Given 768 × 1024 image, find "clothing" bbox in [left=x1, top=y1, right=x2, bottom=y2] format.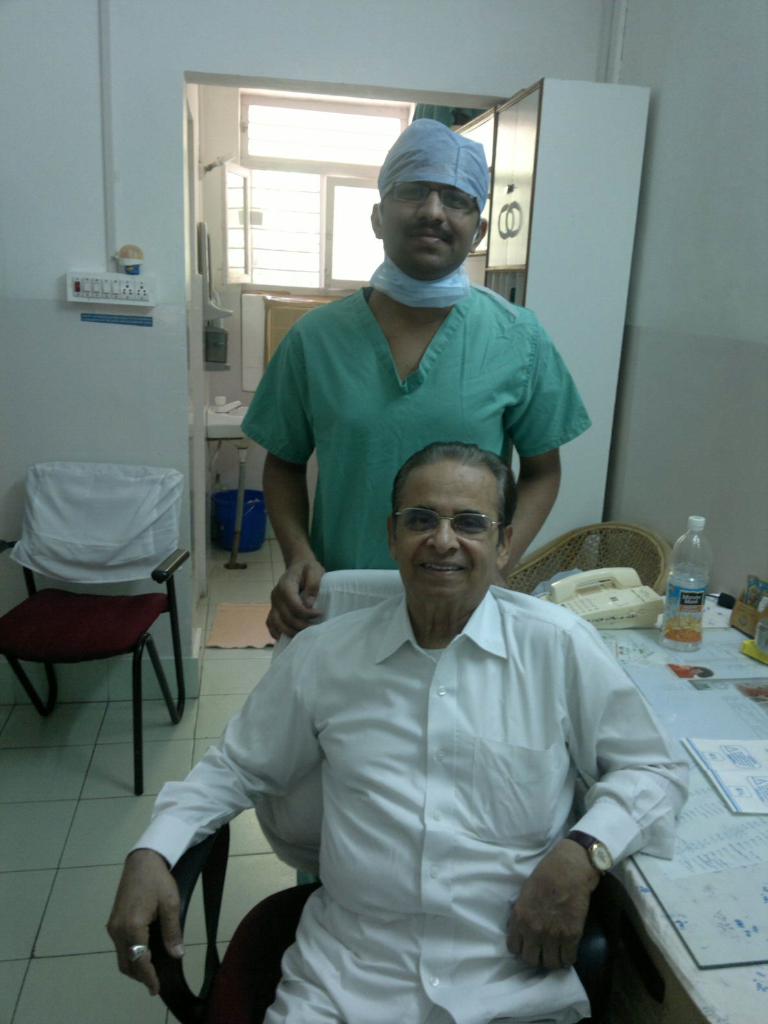
[left=123, top=587, right=687, bottom=1023].
